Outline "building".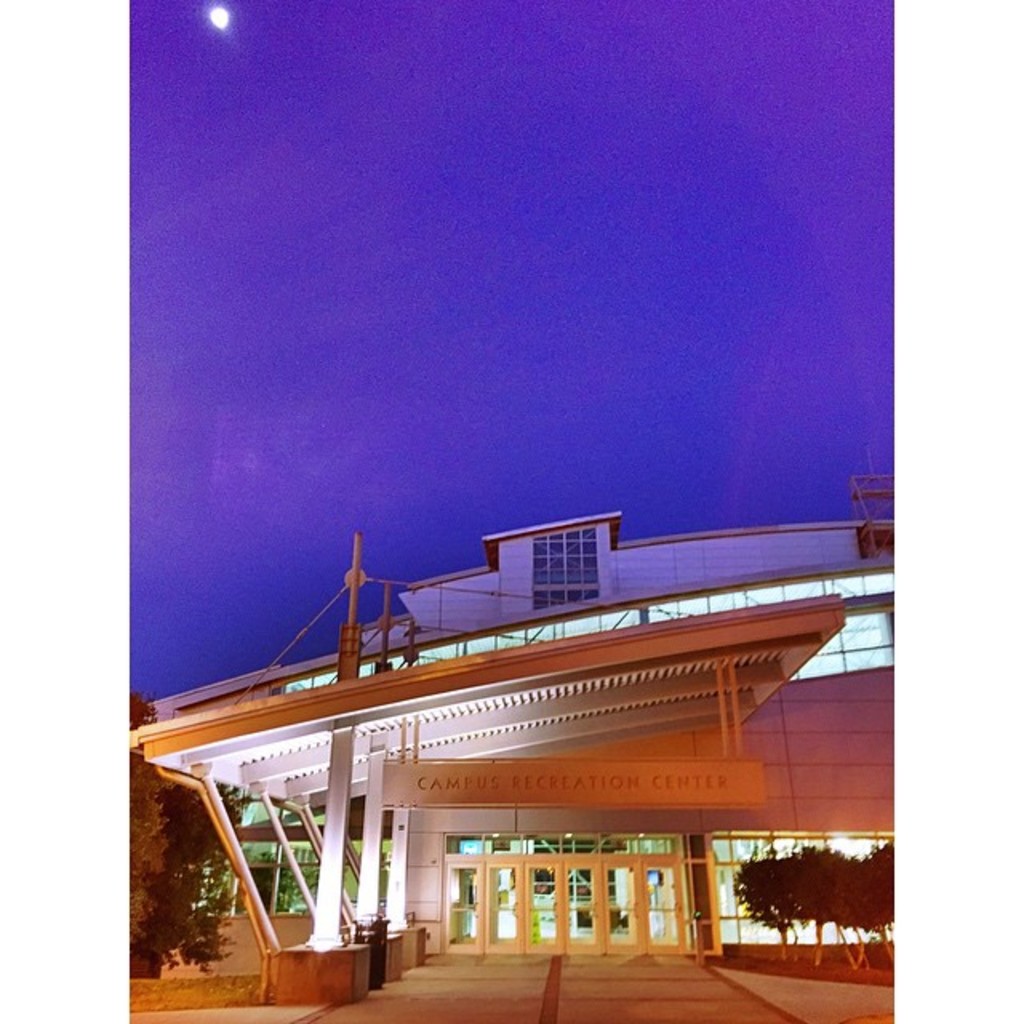
Outline: 128, 472, 898, 978.
